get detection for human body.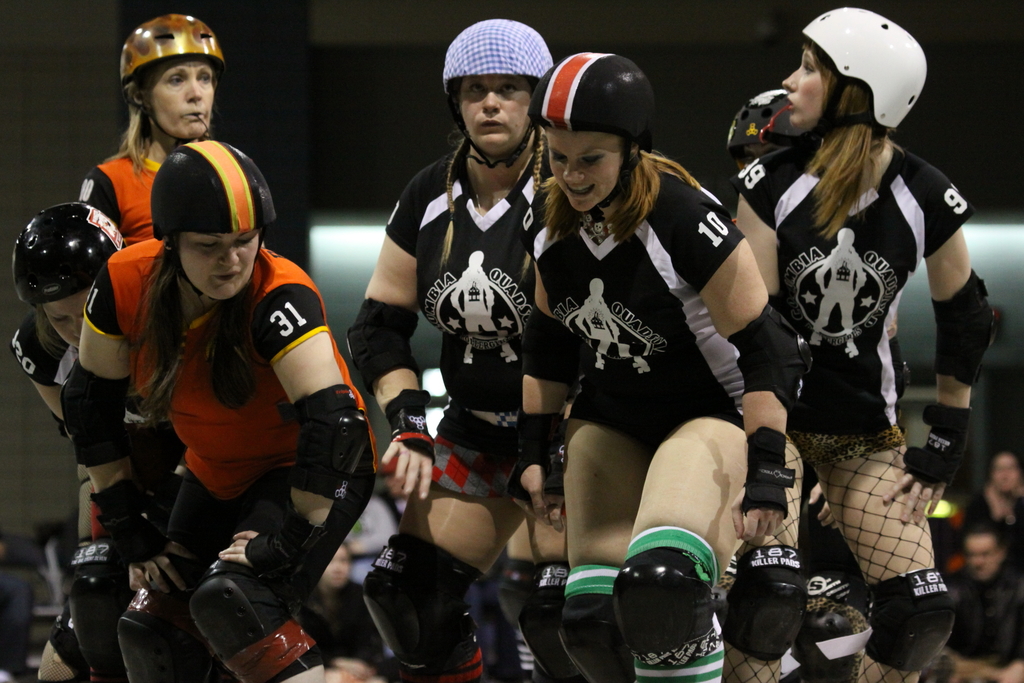
Detection: [52,136,369,682].
